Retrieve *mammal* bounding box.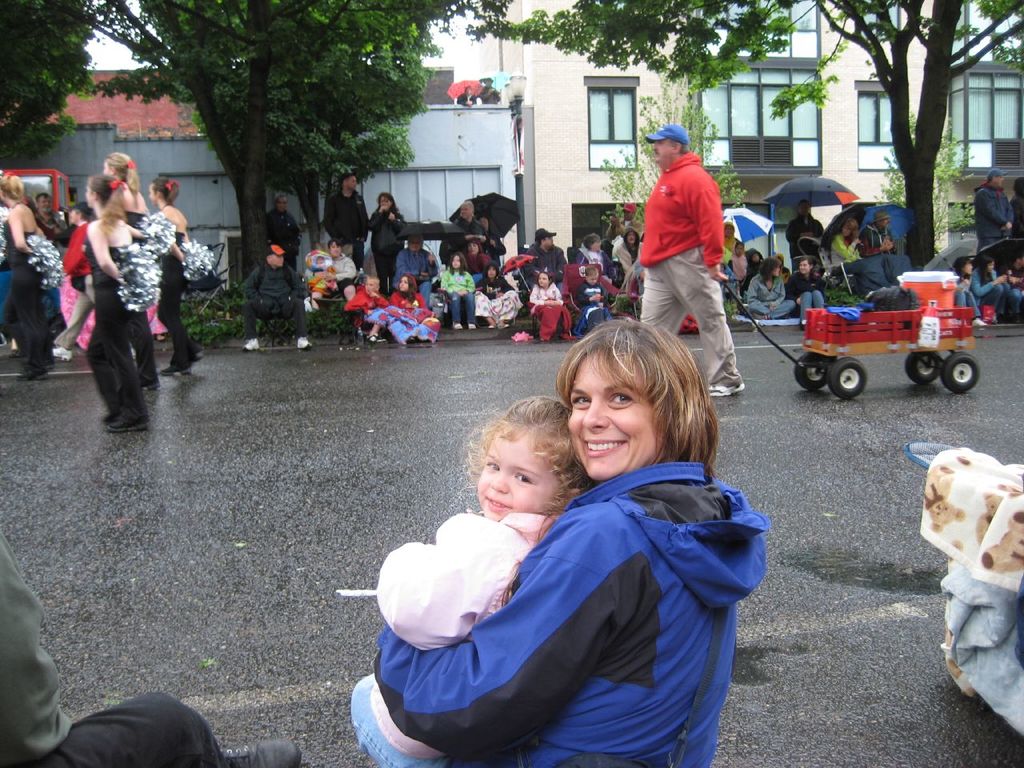
Bounding box: <box>338,392,596,758</box>.
